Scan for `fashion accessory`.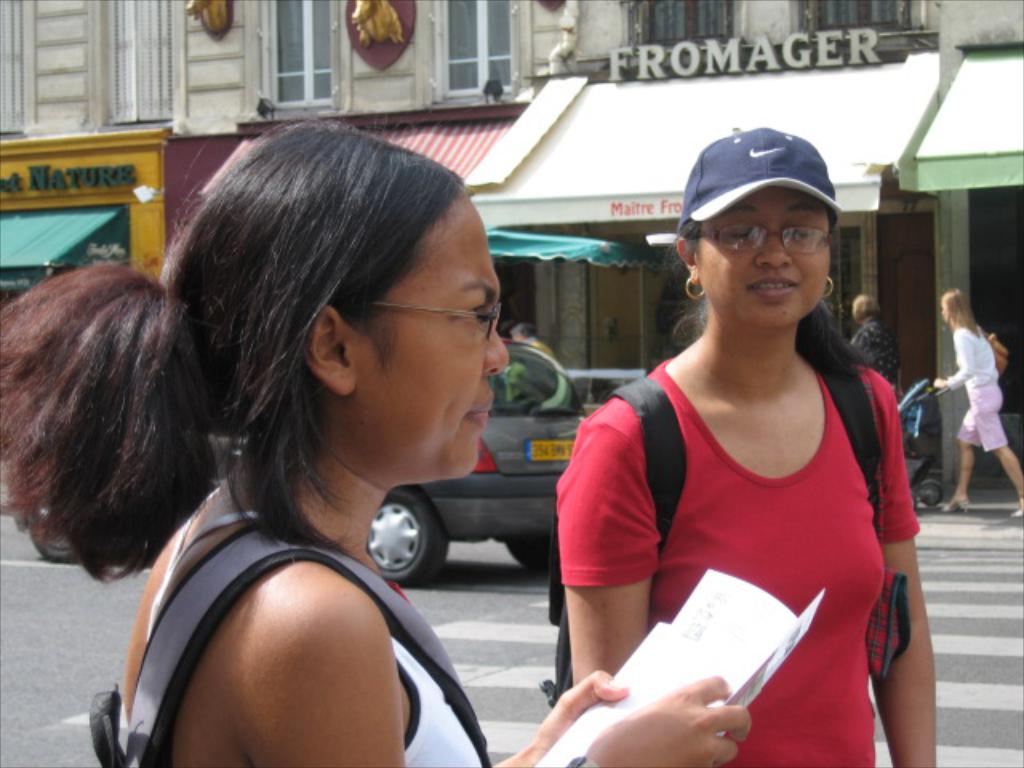
Scan result: (x1=826, y1=272, x2=837, y2=302).
